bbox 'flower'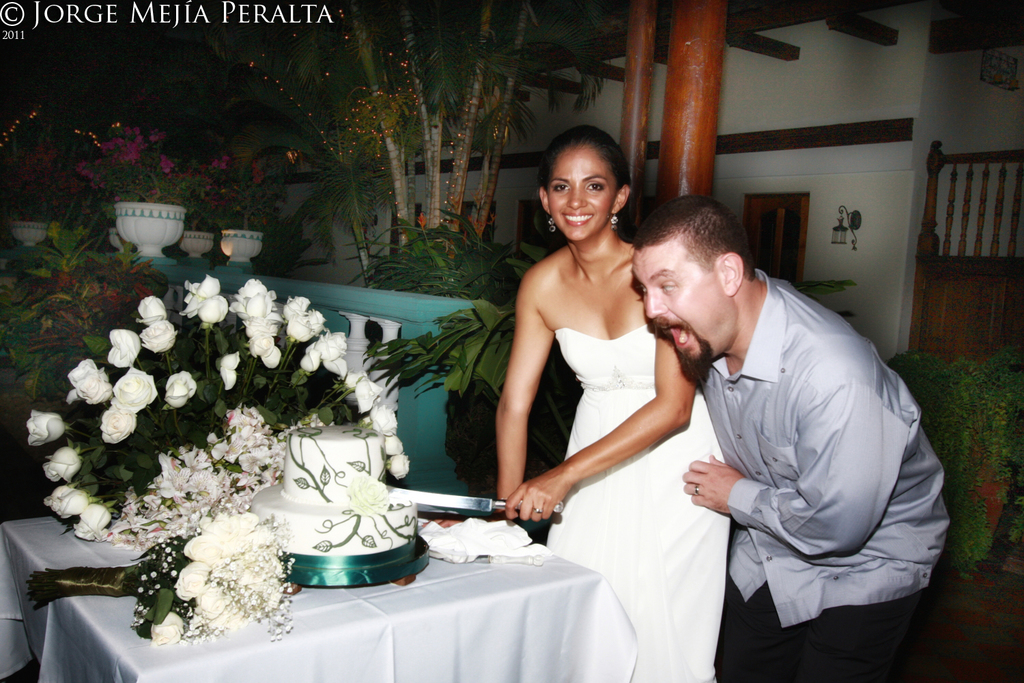
417:212:425:228
